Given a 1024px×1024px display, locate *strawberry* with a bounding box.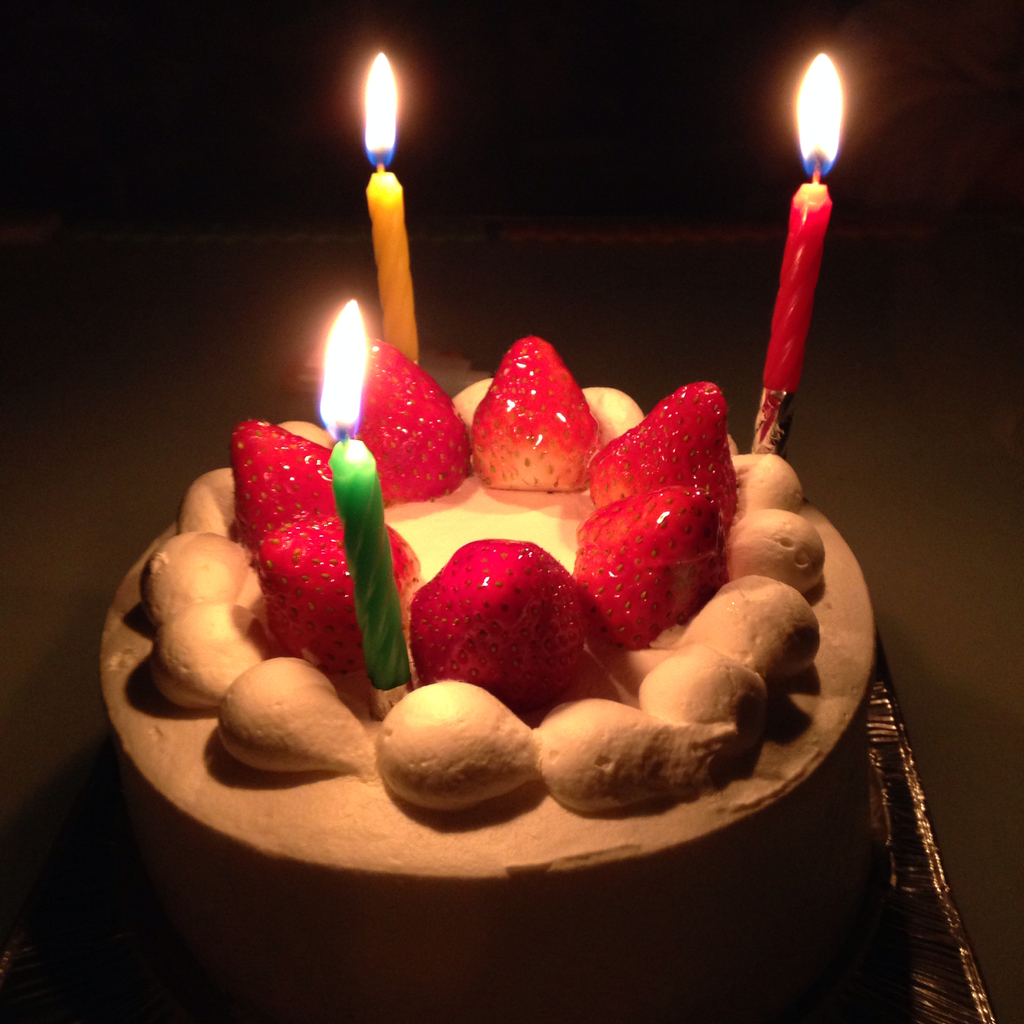
Located: bbox=[360, 340, 476, 507].
